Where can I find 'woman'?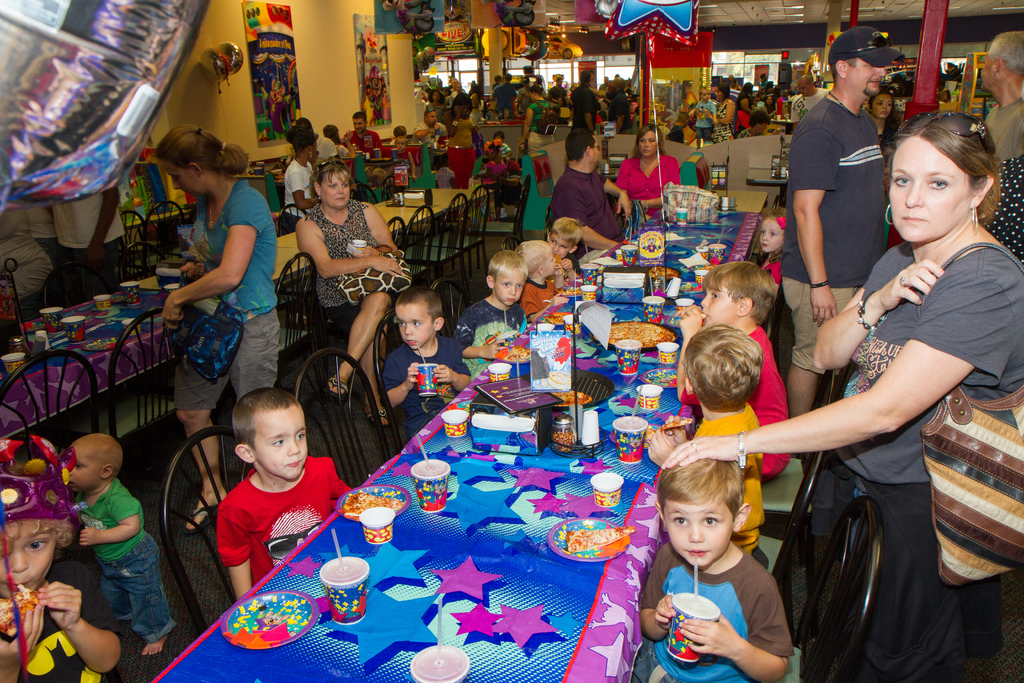
You can find it at 276,146,406,450.
